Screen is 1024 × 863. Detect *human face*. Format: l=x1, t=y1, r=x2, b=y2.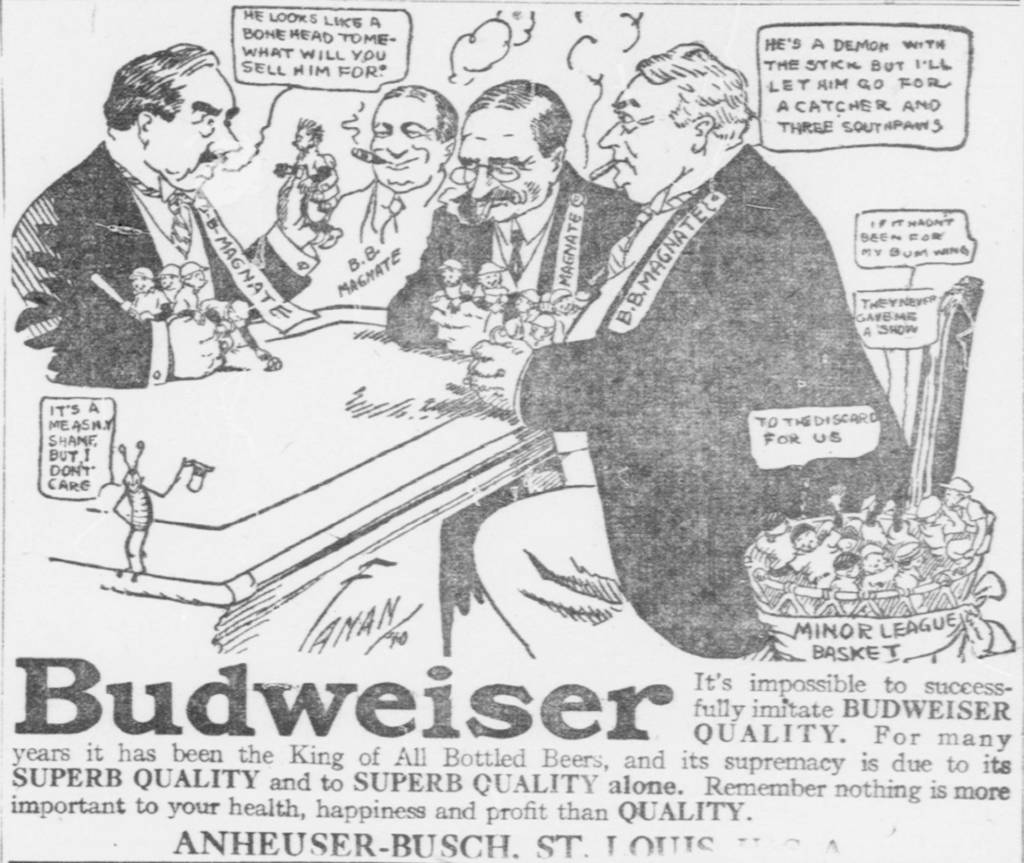
l=454, t=111, r=544, b=218.
